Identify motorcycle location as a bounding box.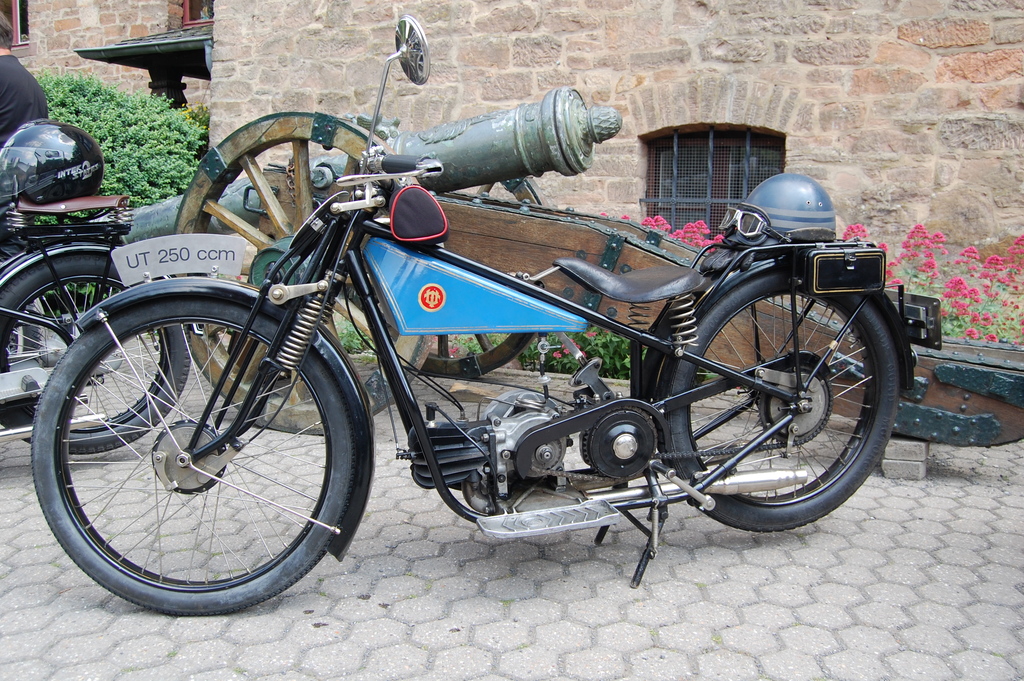
select_region(55, 35, 931, 634).
